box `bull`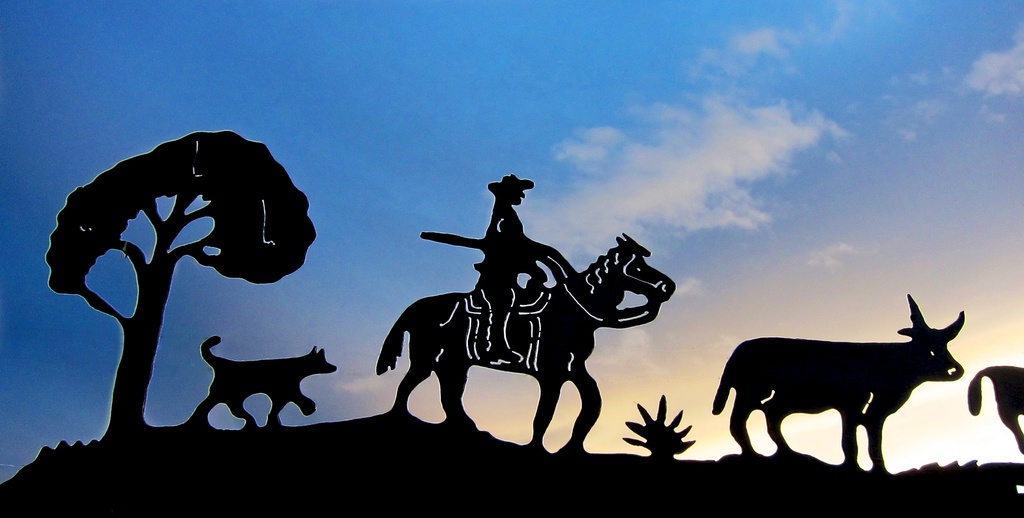
crop(709, 294, 964, 472)
